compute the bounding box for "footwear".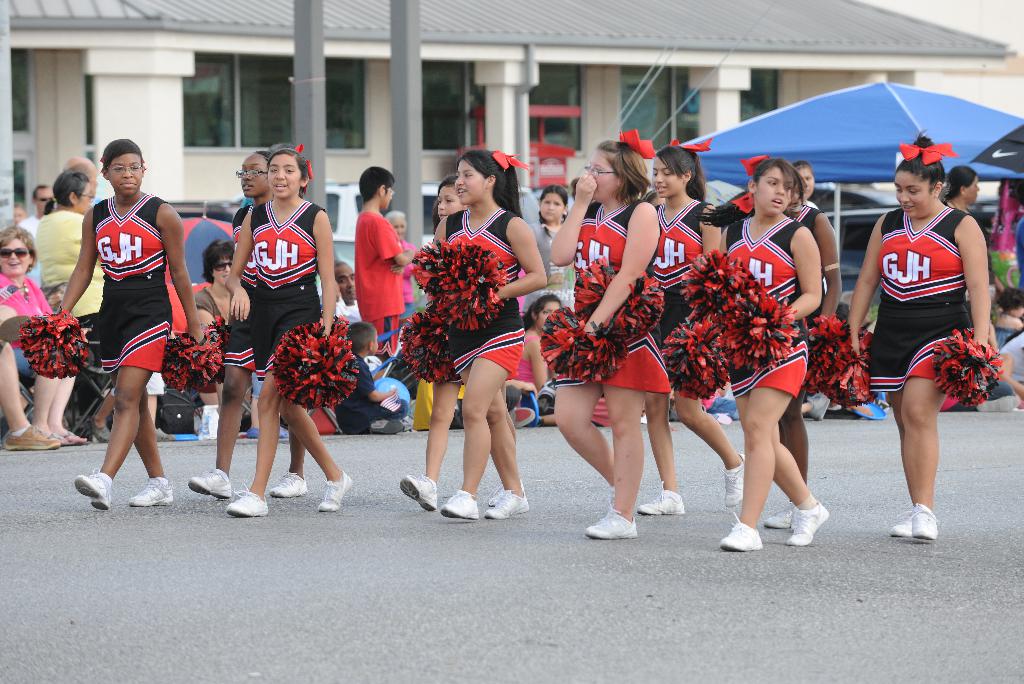
x1=317, y1=469, x2=347, y2=509.
